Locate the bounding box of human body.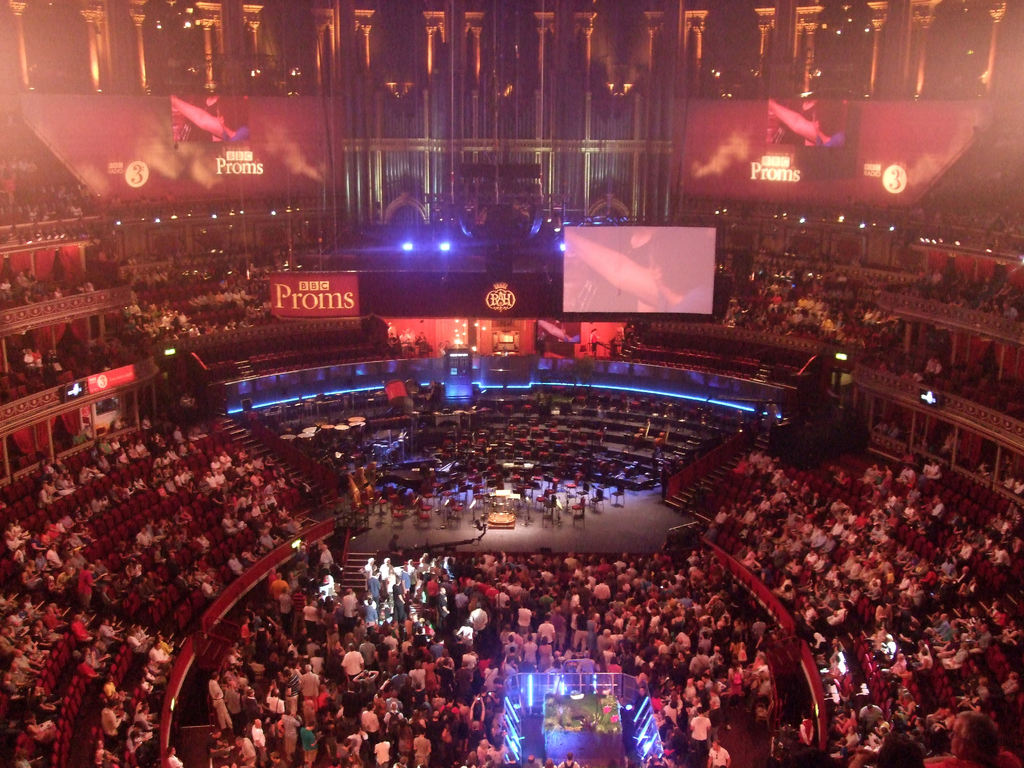
Bounding box: 693 601 708 616.
